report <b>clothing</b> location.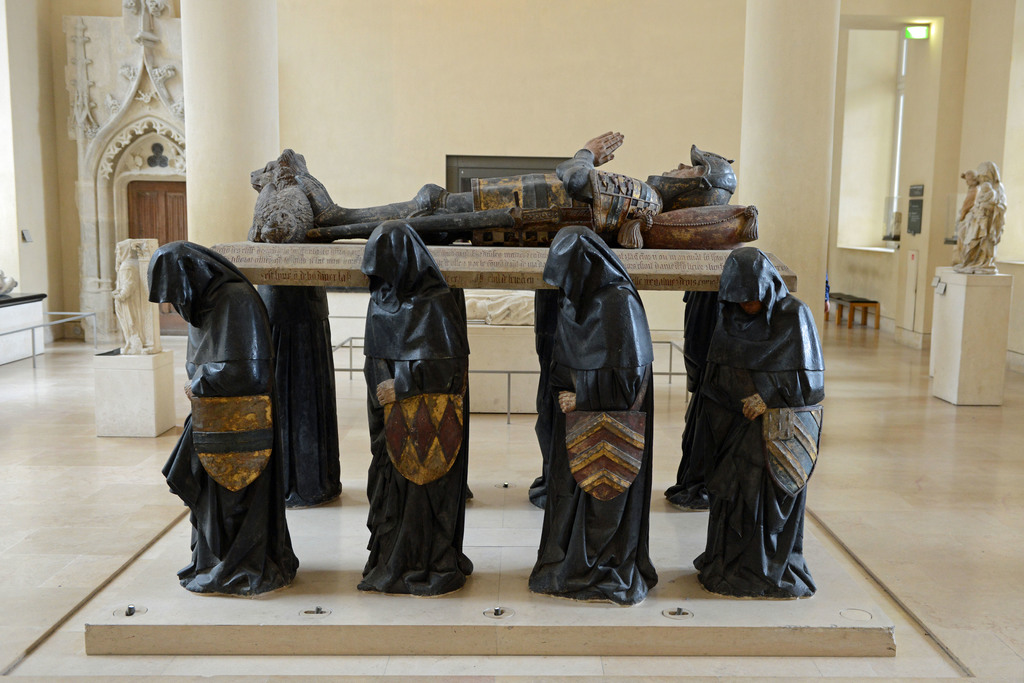
Report: pyautogui.locateOnScreen(256, 284, 353, 510).
